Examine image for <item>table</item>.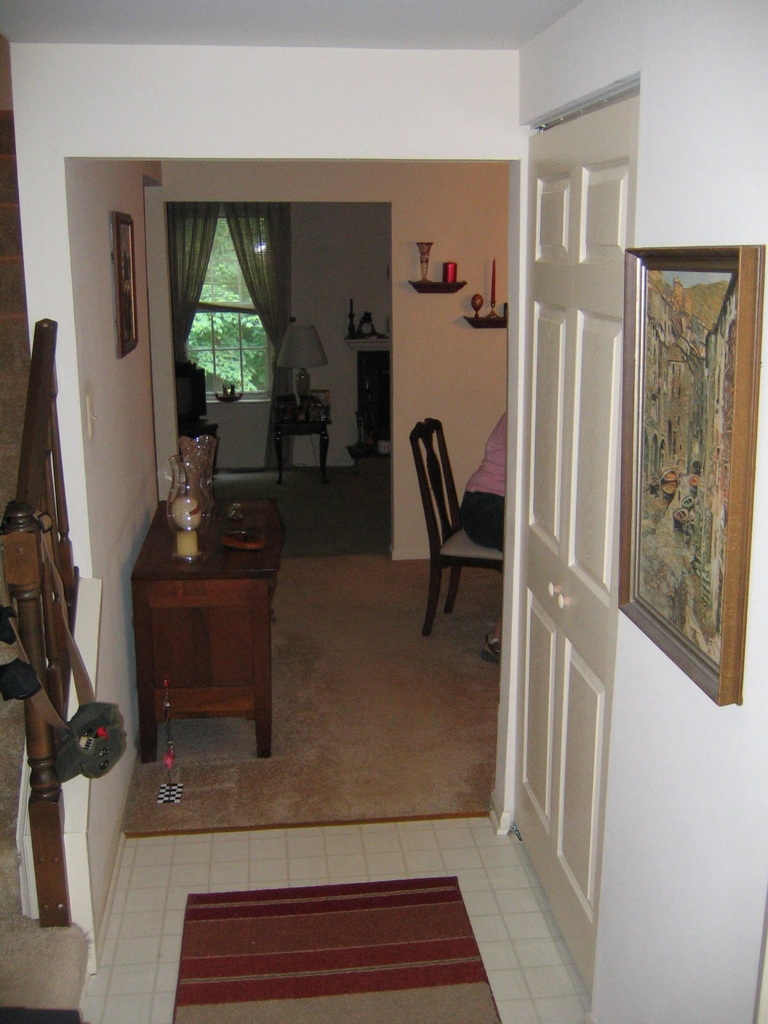
Examination result: <bbox>278, 391, 330, 490</bbox>.
